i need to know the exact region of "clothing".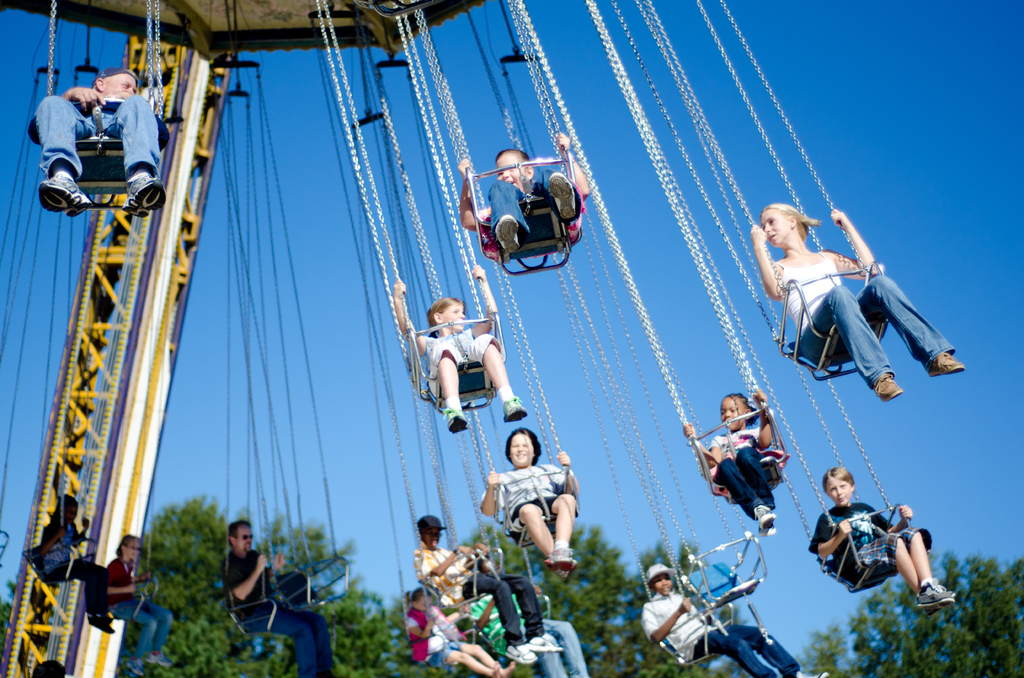
Region: box(835, 533, 925, 572).
